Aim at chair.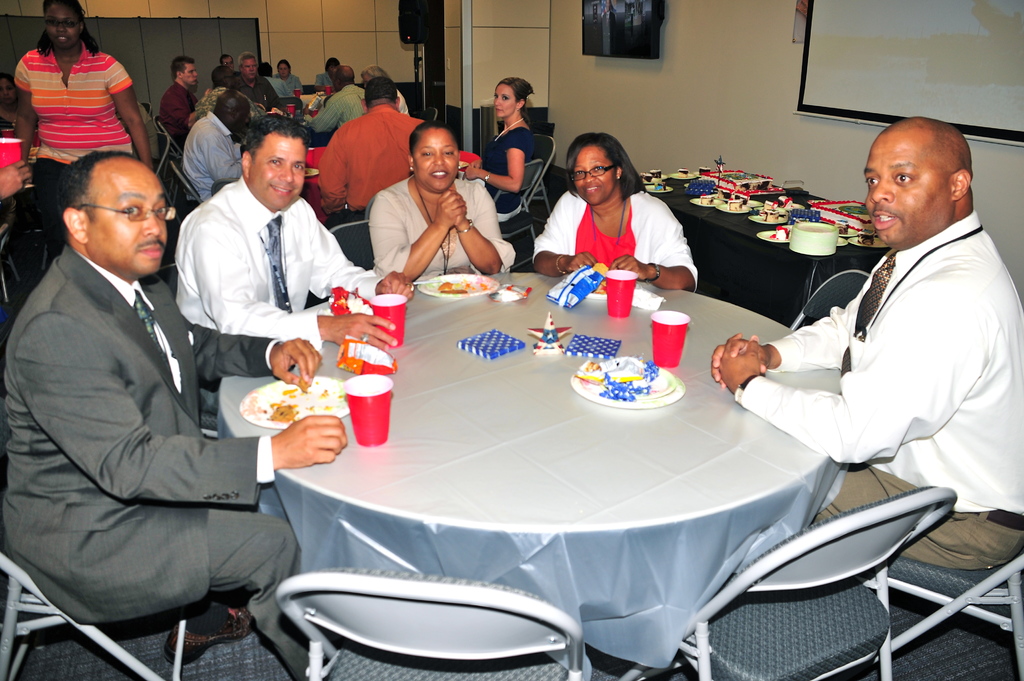
Aimed at locate(490, 157, 545, 273).
